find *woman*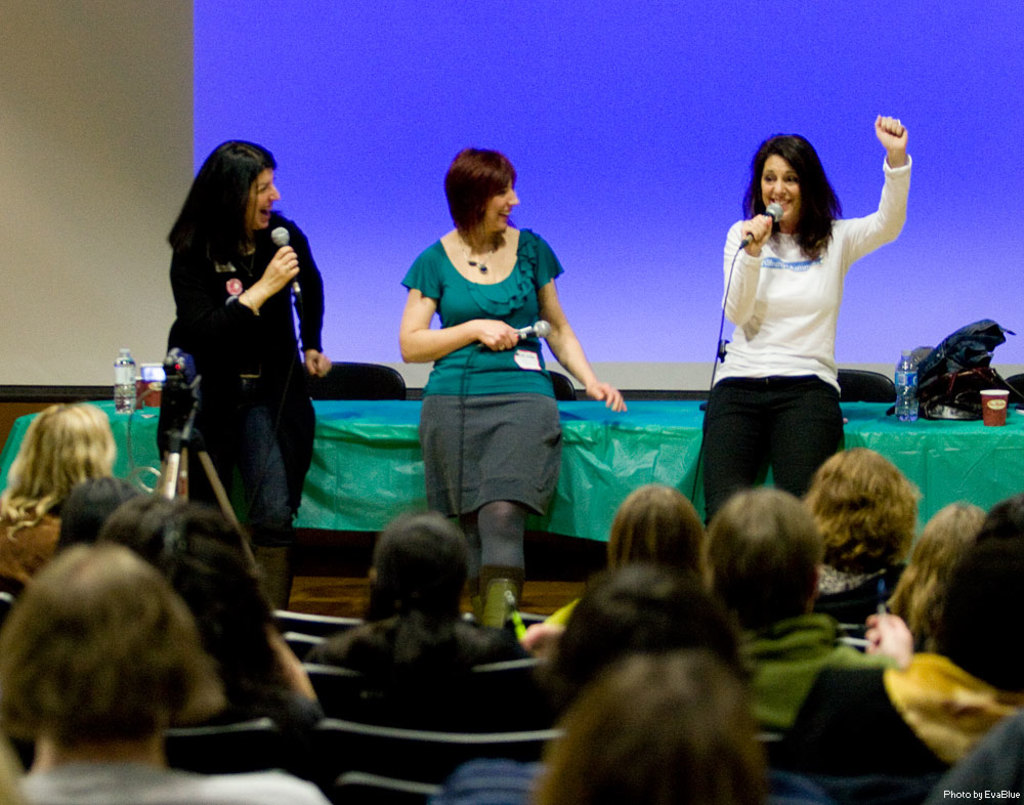
rect(152, 133, 333, 604)
